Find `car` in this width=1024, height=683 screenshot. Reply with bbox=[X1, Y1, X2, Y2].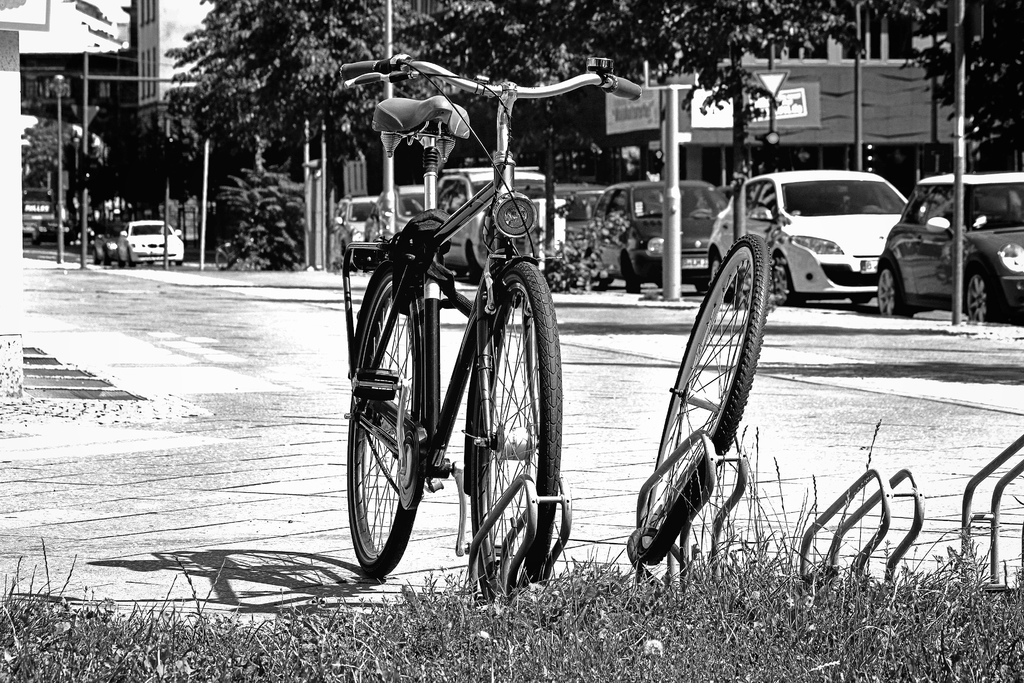
bbox=[118, 219, 186, 268].
